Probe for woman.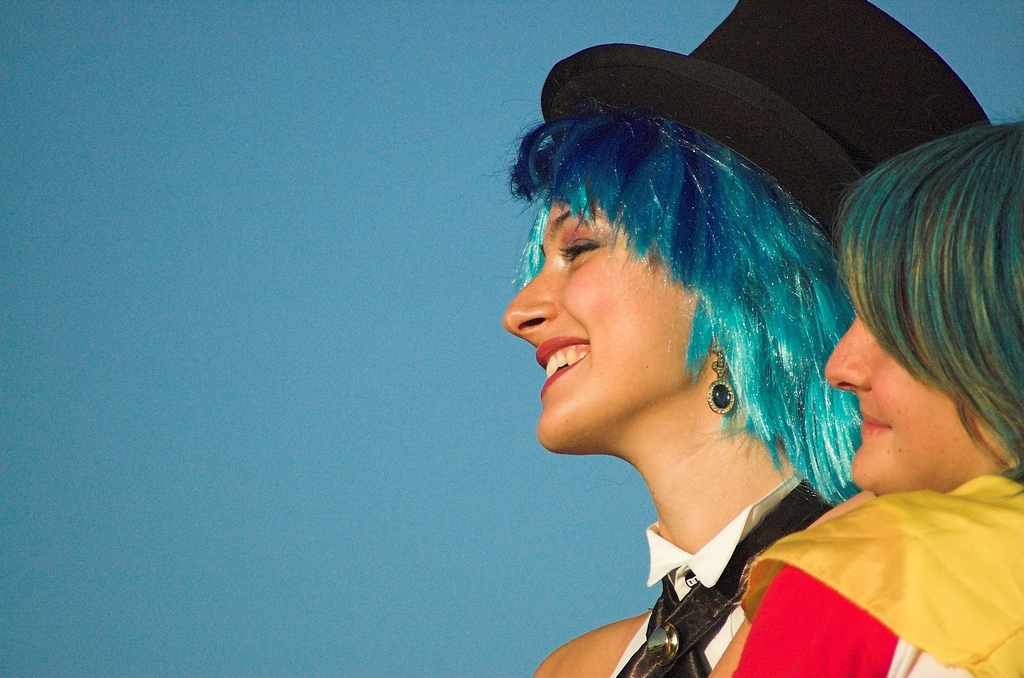
Probe result: crop(500, 0, 996, 677).
